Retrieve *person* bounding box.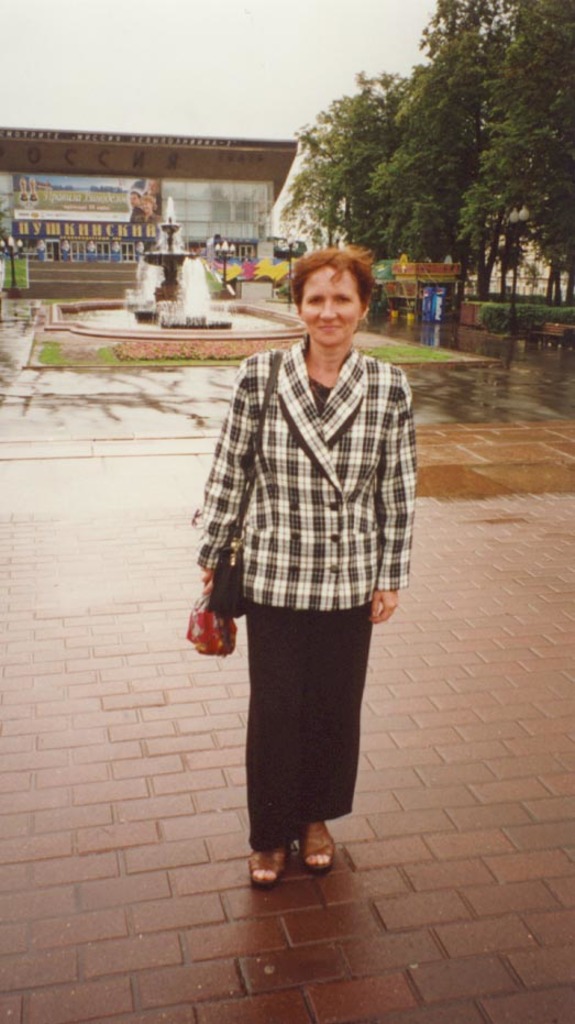
Bounding box: BBox(128, 186, 143, 221).
